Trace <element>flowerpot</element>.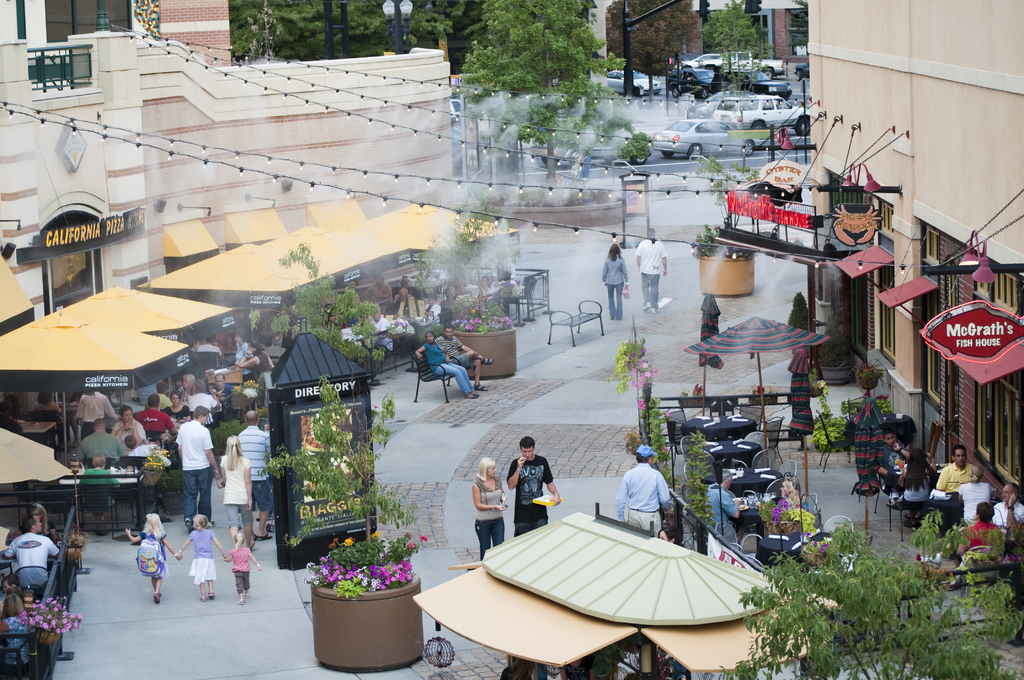
Traced to [left=451, top=318, right=516, bottom=379].
